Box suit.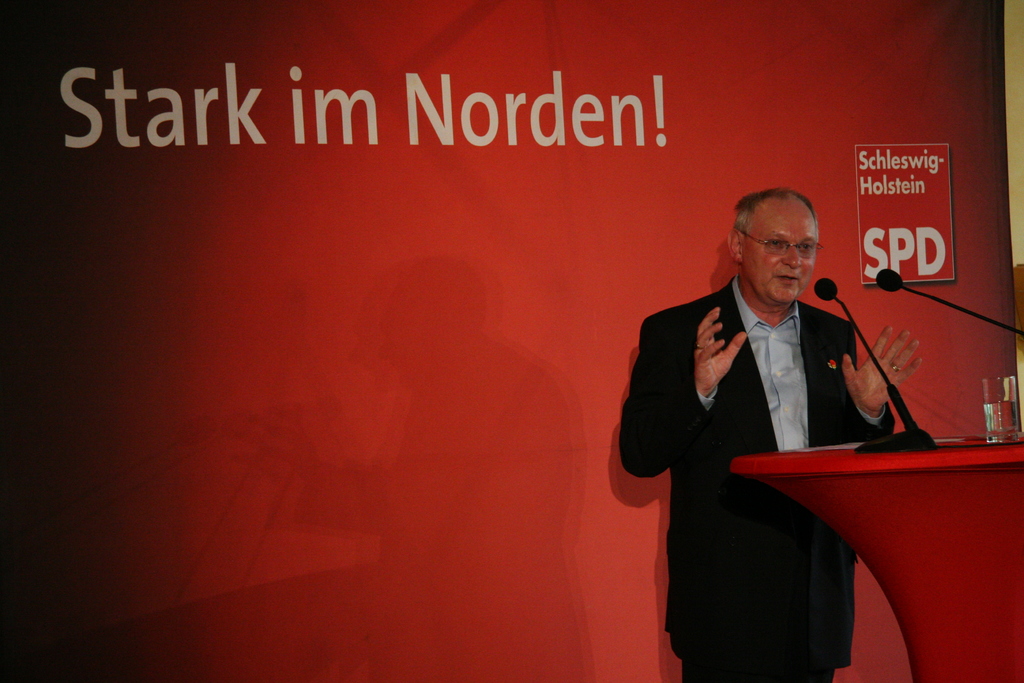
pyautogui.locateOnScreen(623, 224, 892, 655).
